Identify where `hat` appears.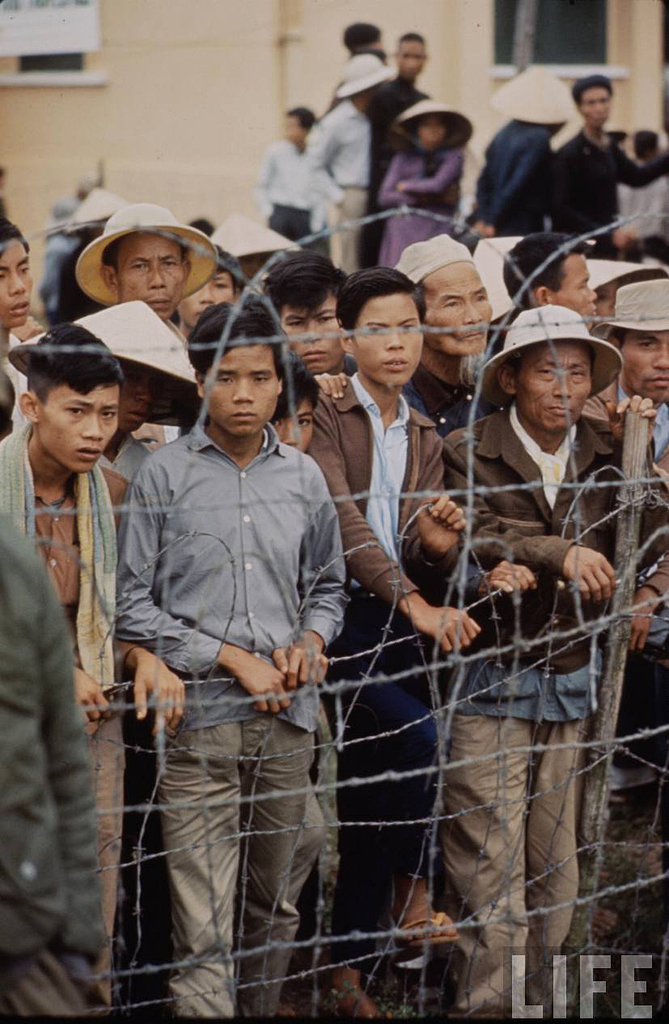
Appears at <bbox>389, 100, 476, 144</bbox>.
